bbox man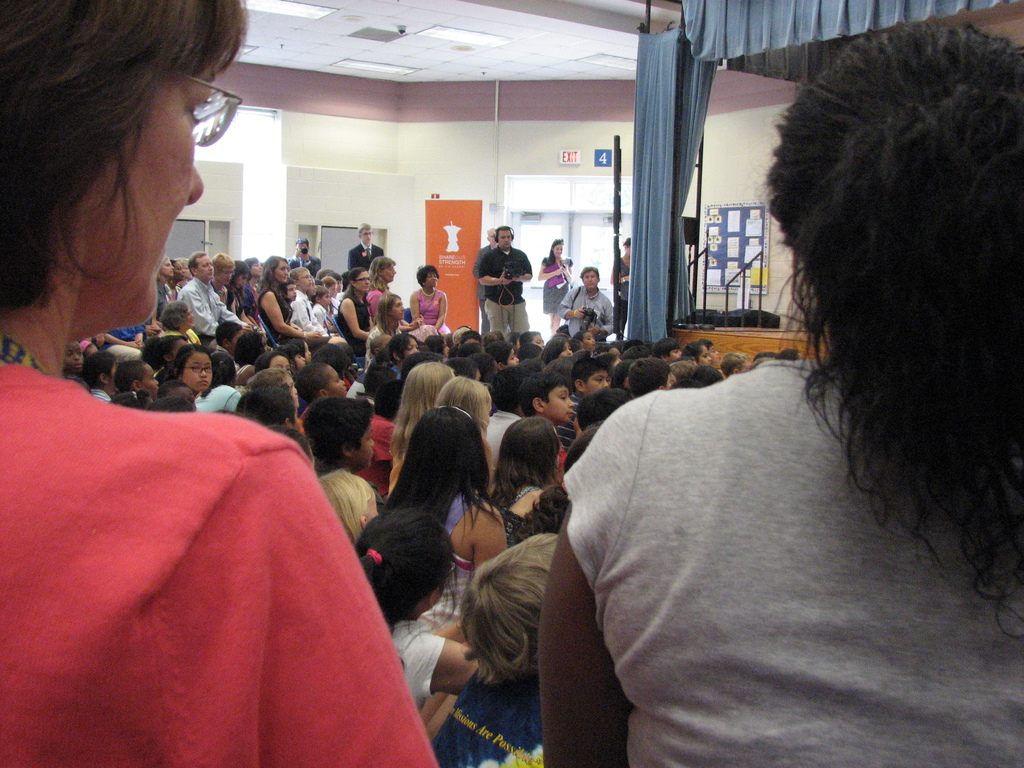
x1=561, y1=266, x2=611, y2=335
